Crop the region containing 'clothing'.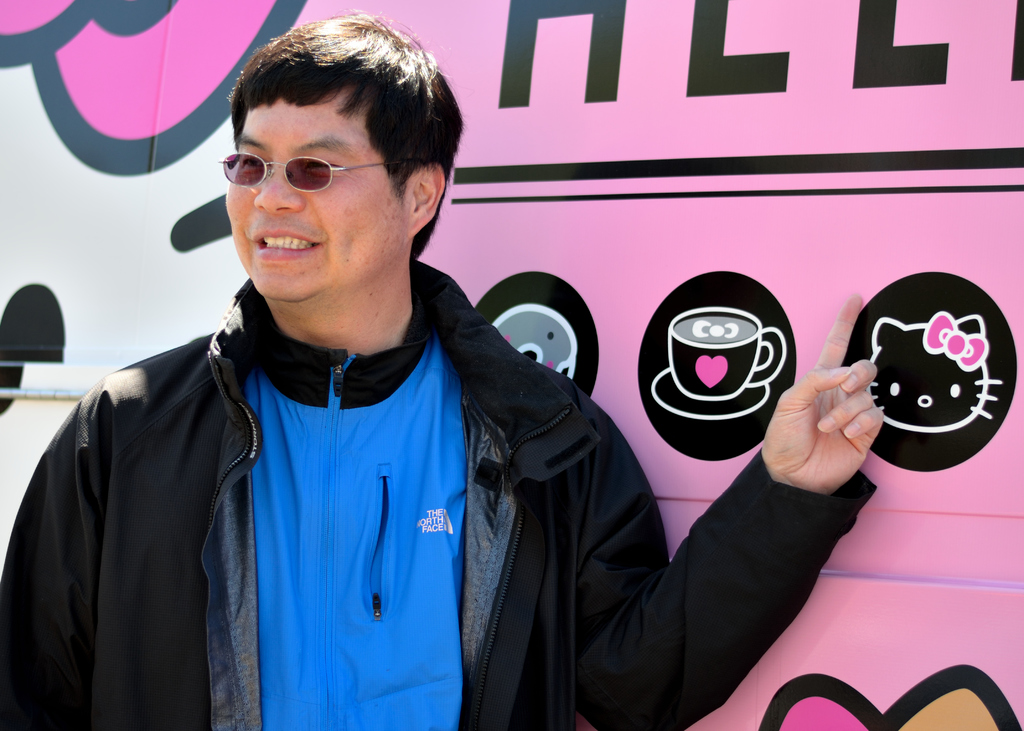
Crop region: pyautogui.locateOnScreen(0, 259, 878, 730).
